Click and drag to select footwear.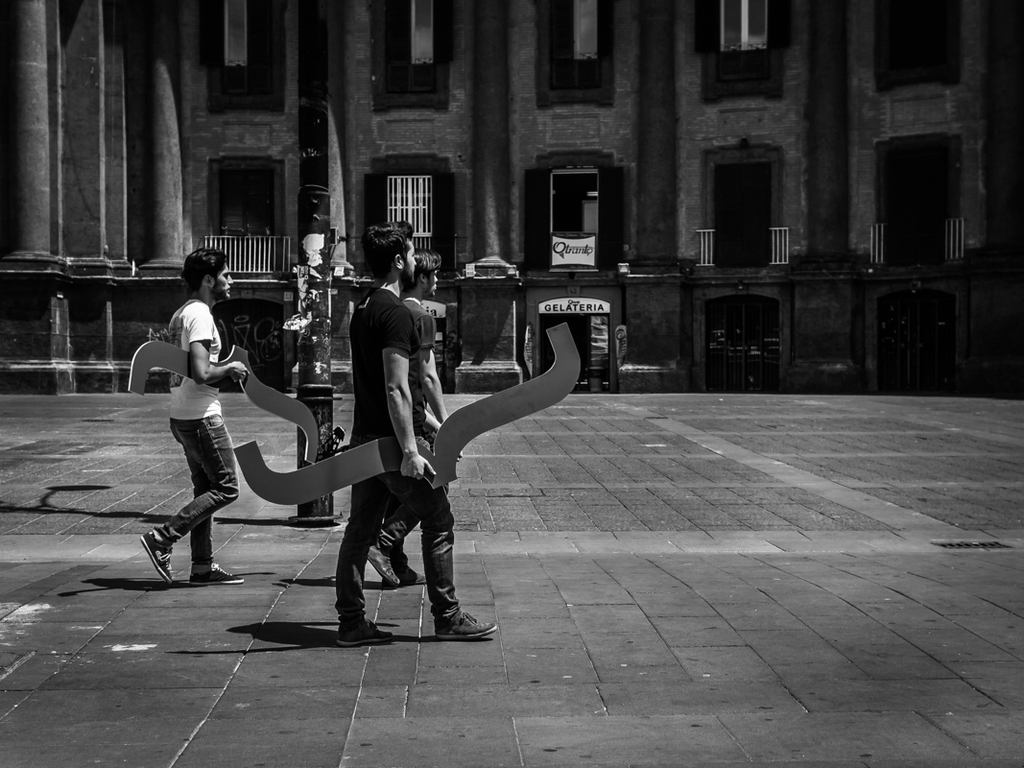
Selection: x1=338, y1=618, x2=392, y2=650.
